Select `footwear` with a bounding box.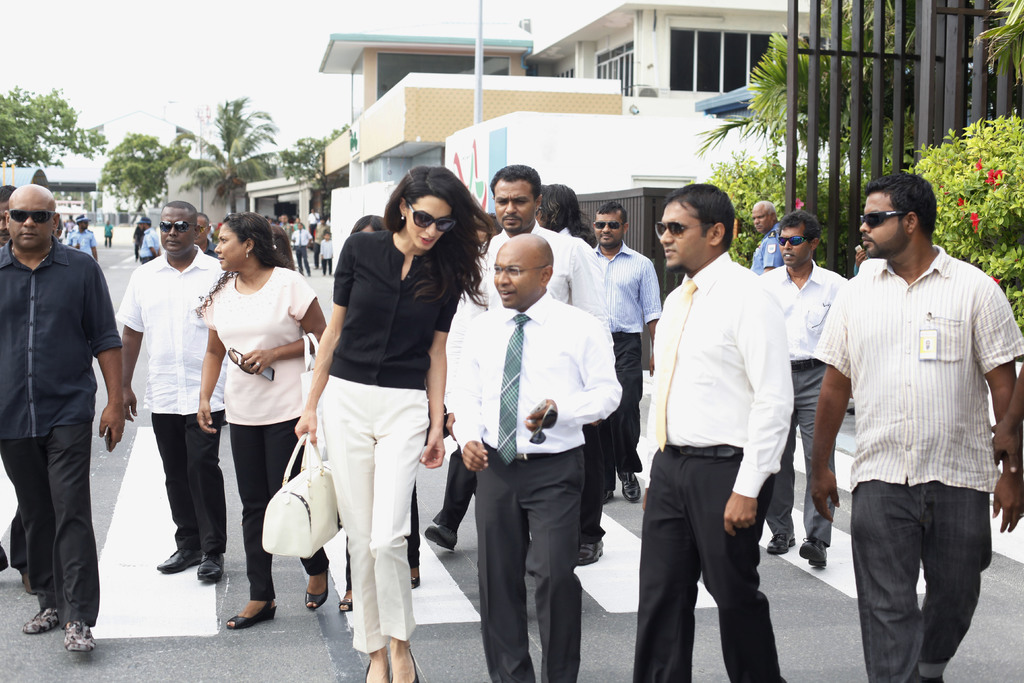
bbox(616, 471, 640, 502).
